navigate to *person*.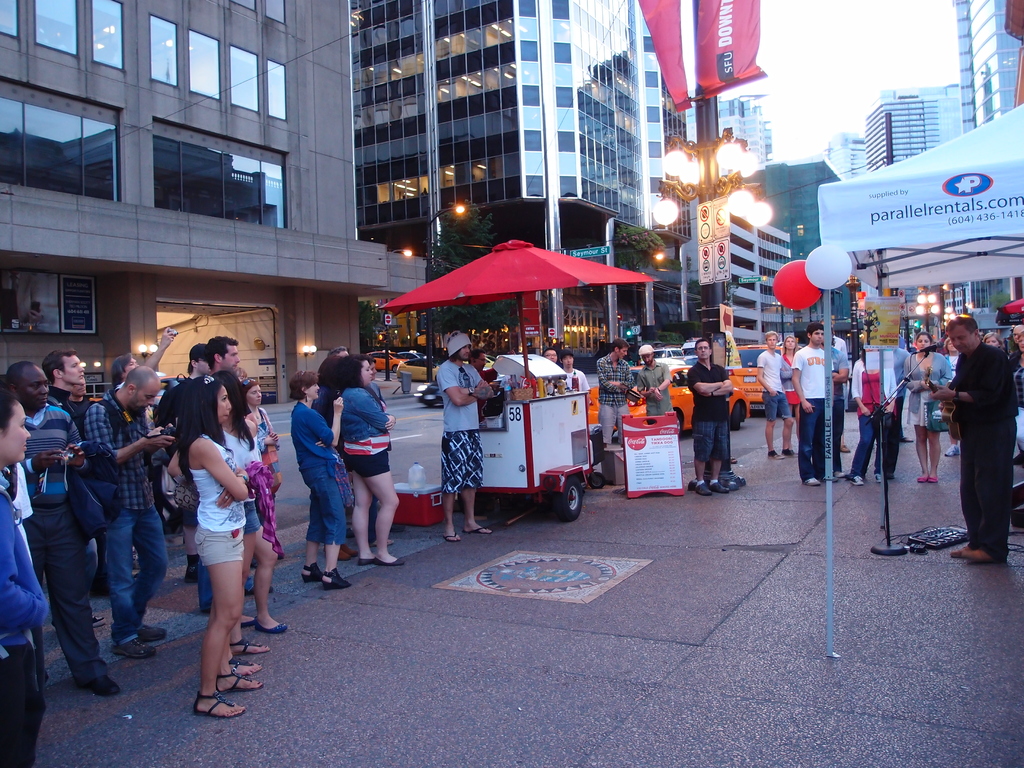
Navigation target: 234/377/280/589.
